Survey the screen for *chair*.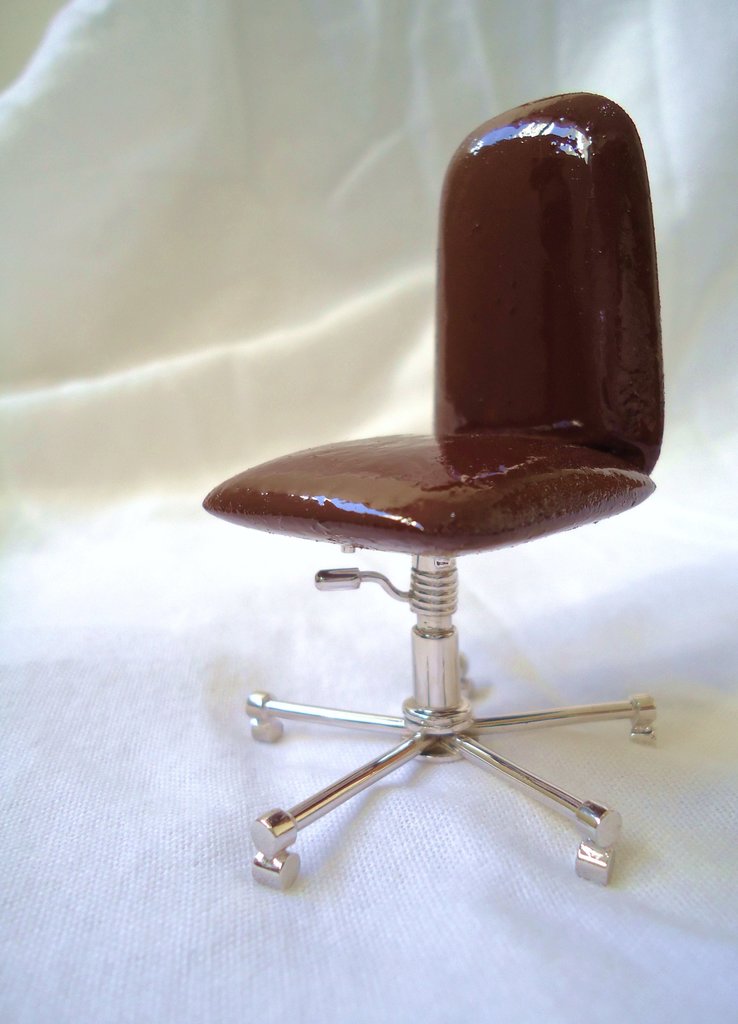
Survey found: <region>200, 88, 664, 890</region>.
